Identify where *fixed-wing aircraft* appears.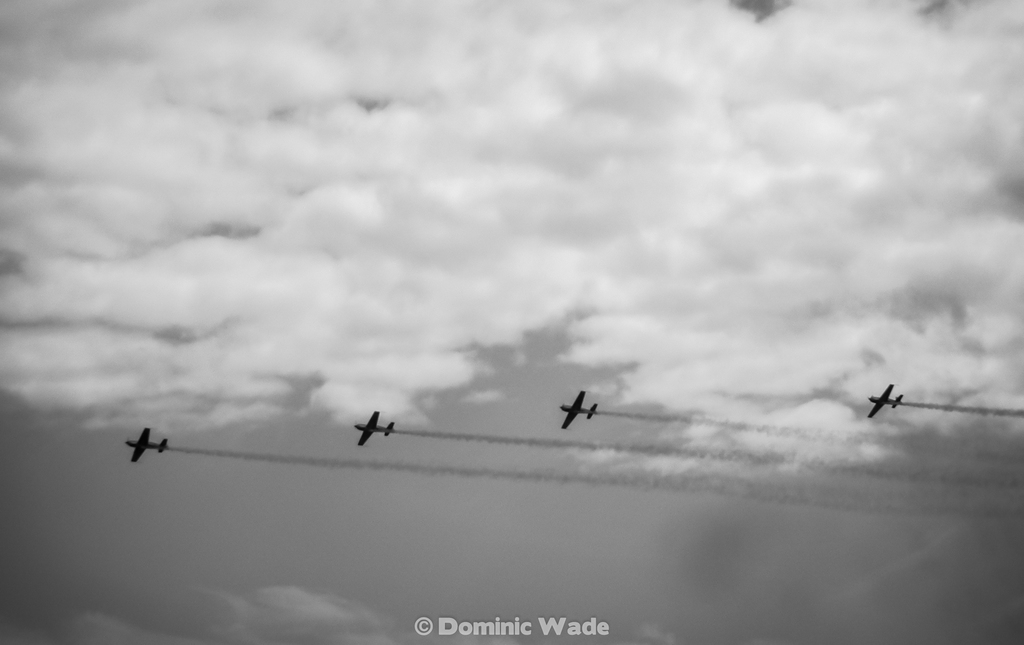
Appears at x1=561 y1=386 x2=601 y2=427.
